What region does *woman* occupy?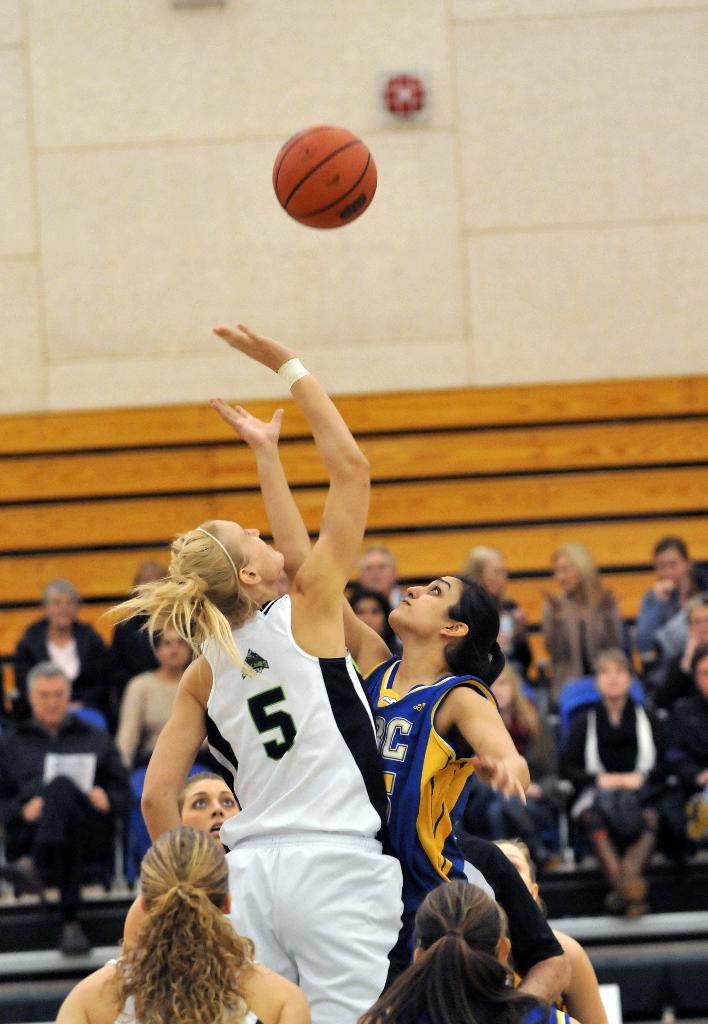
[54,826,317,1023].
